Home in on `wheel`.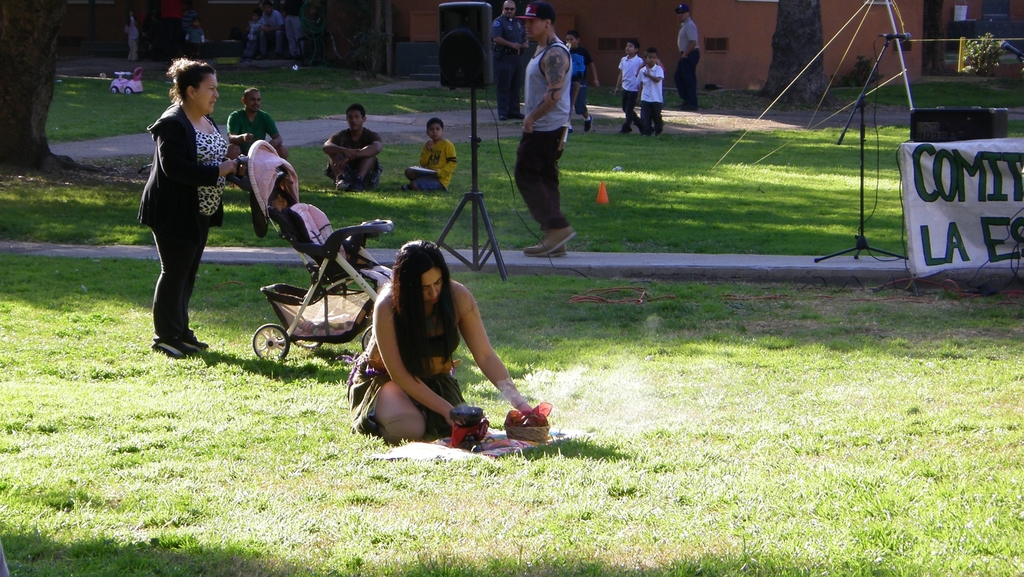
Homed in at 113:86:119:95.
